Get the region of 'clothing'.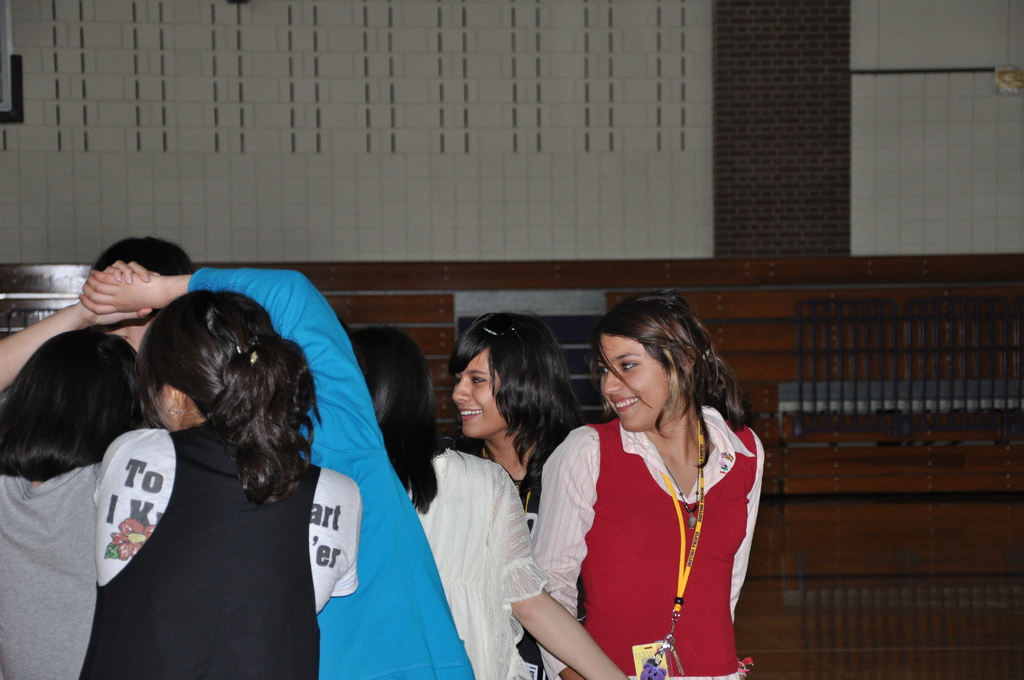
Rect(182, 261, 480, 679).
